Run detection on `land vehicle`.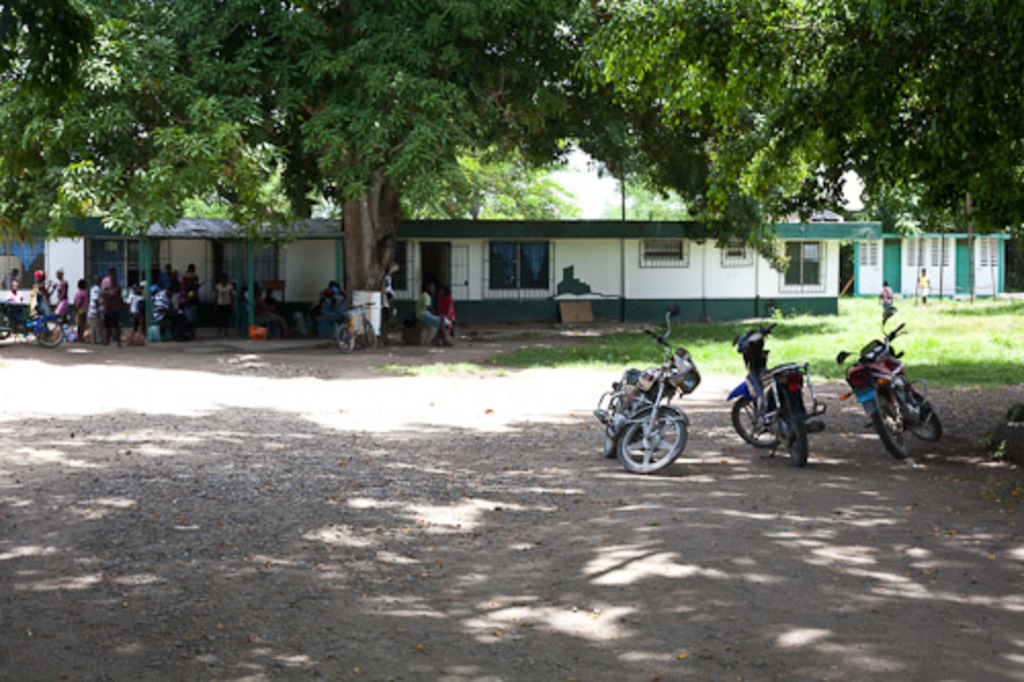
Result: box=[336, 301, 377, 356].
